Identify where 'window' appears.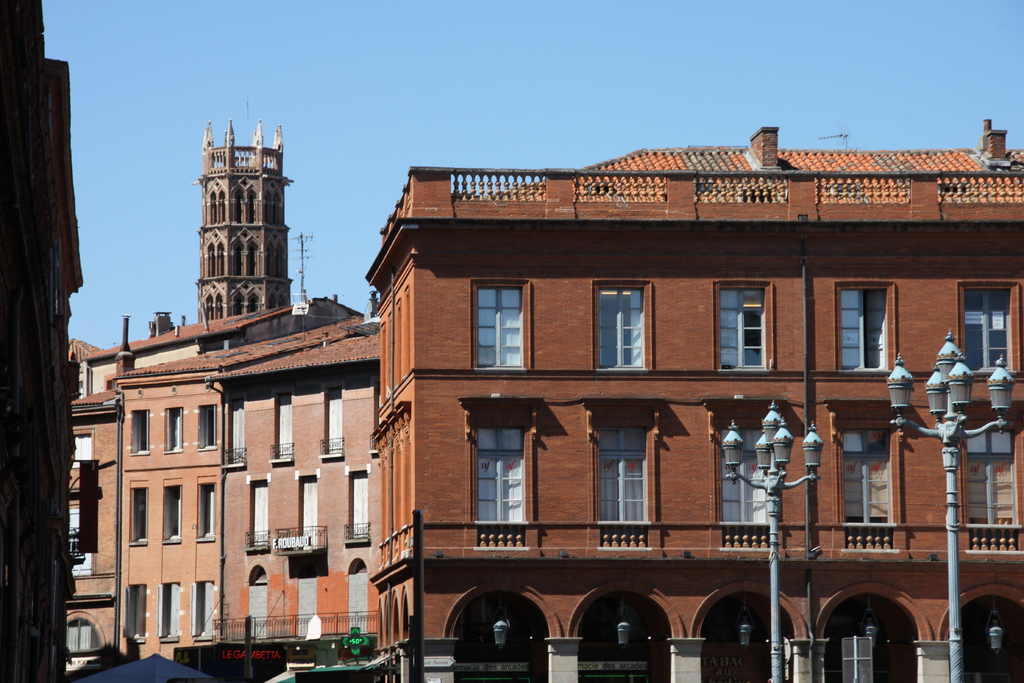
Appears at locate(346, 466, 375, 551).
